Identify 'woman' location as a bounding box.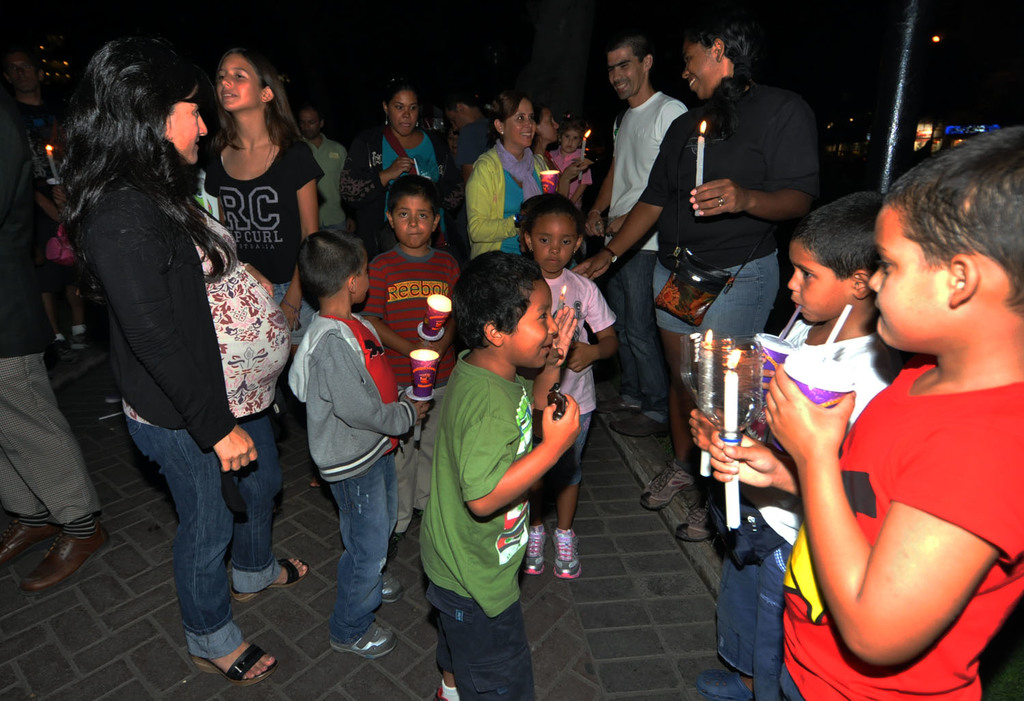
rect(463, 90, 558, 257).
